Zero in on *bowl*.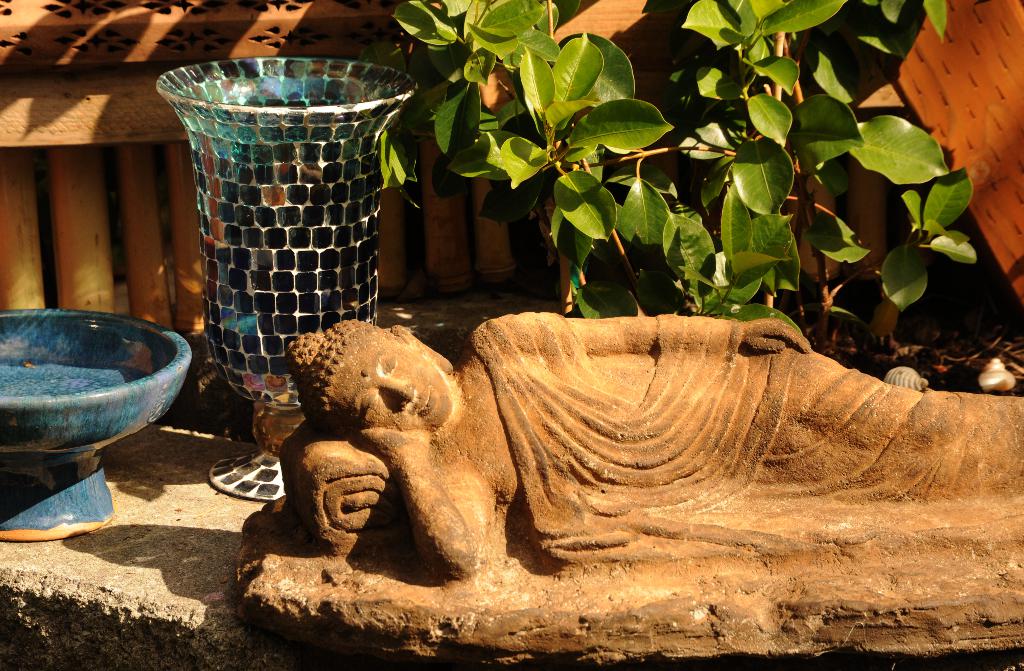
Zeroed in: detection(0, 319, 189, 537).
